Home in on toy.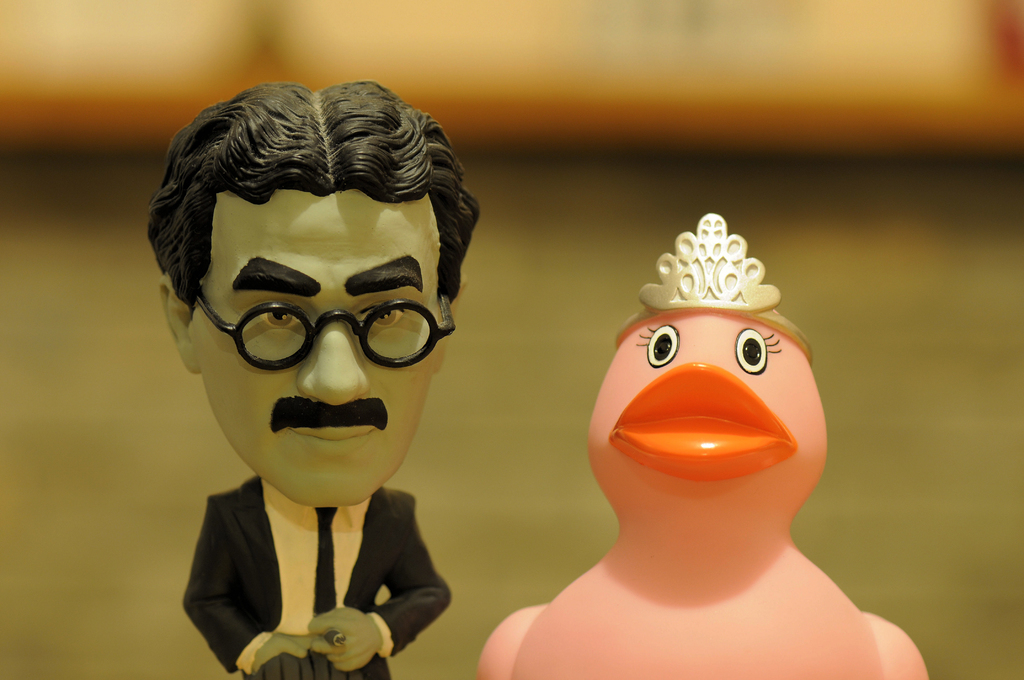
Homed in at locate(150, 80, 483, 679).
